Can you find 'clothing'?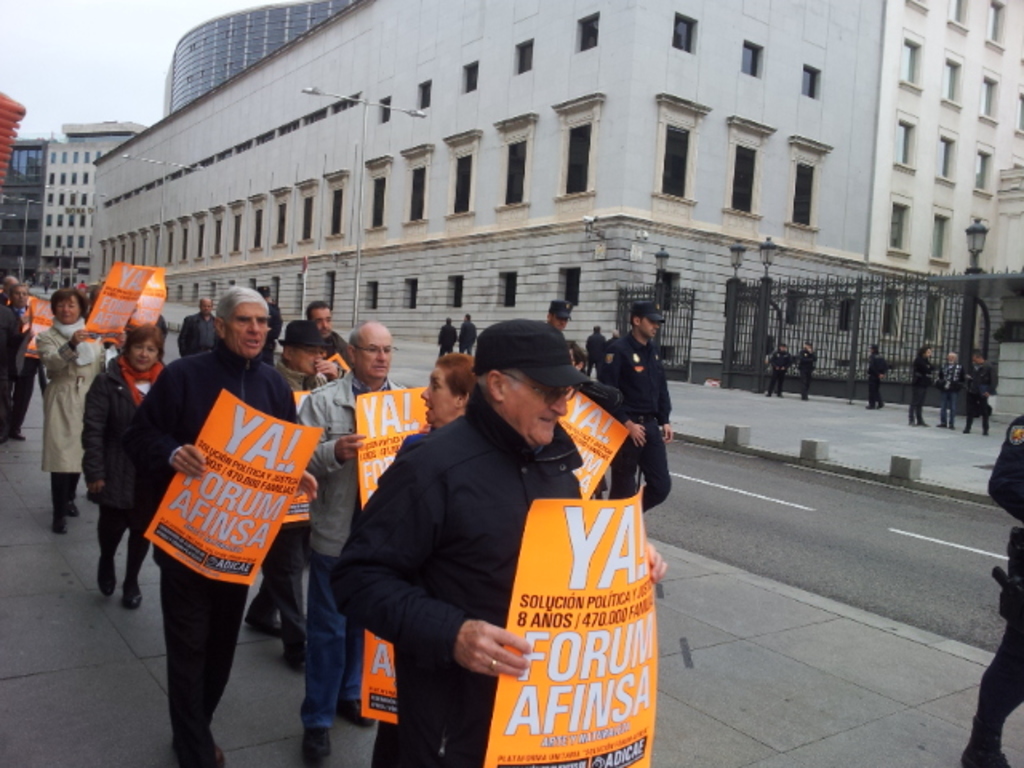
Yes, bounding box: BBox(794, 344, 816, 392).
